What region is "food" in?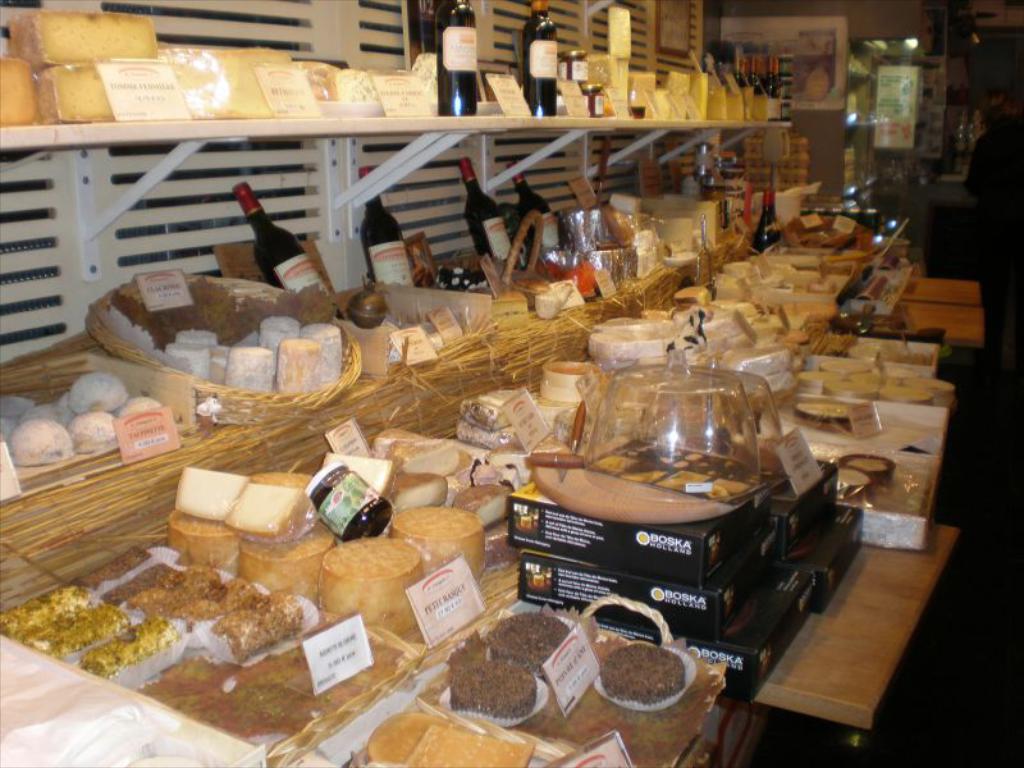
73,613,177,681.
